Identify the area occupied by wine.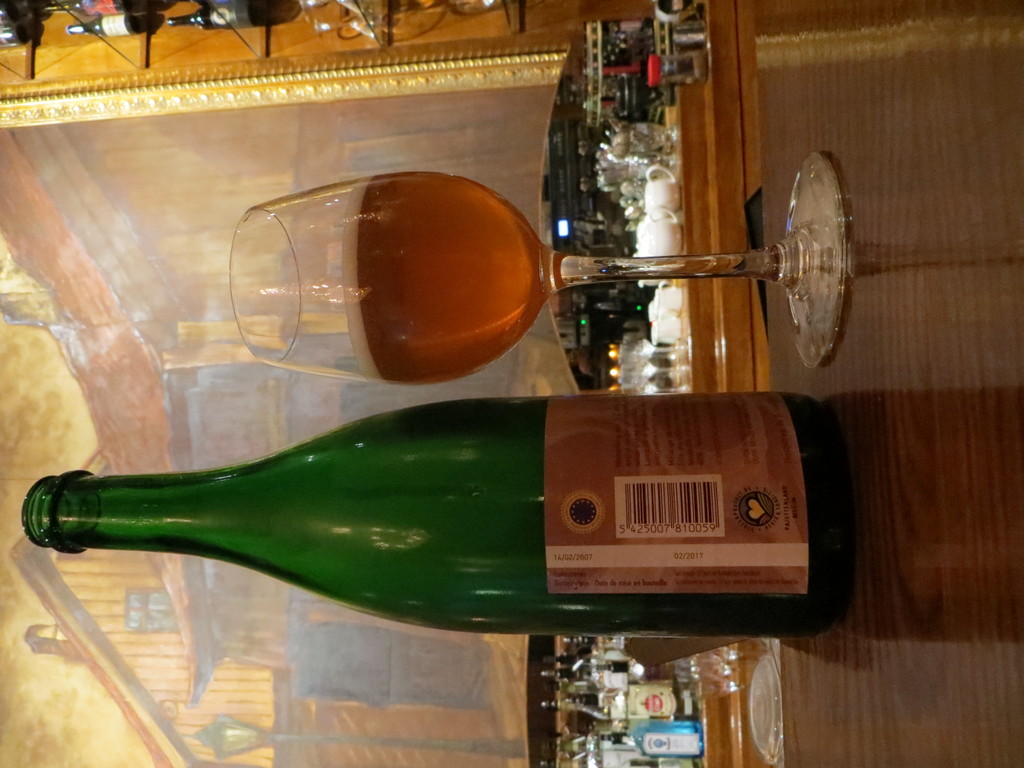
Area: {"x1": 342, "y1": 172, "x2": 543, "y2": 387}.
